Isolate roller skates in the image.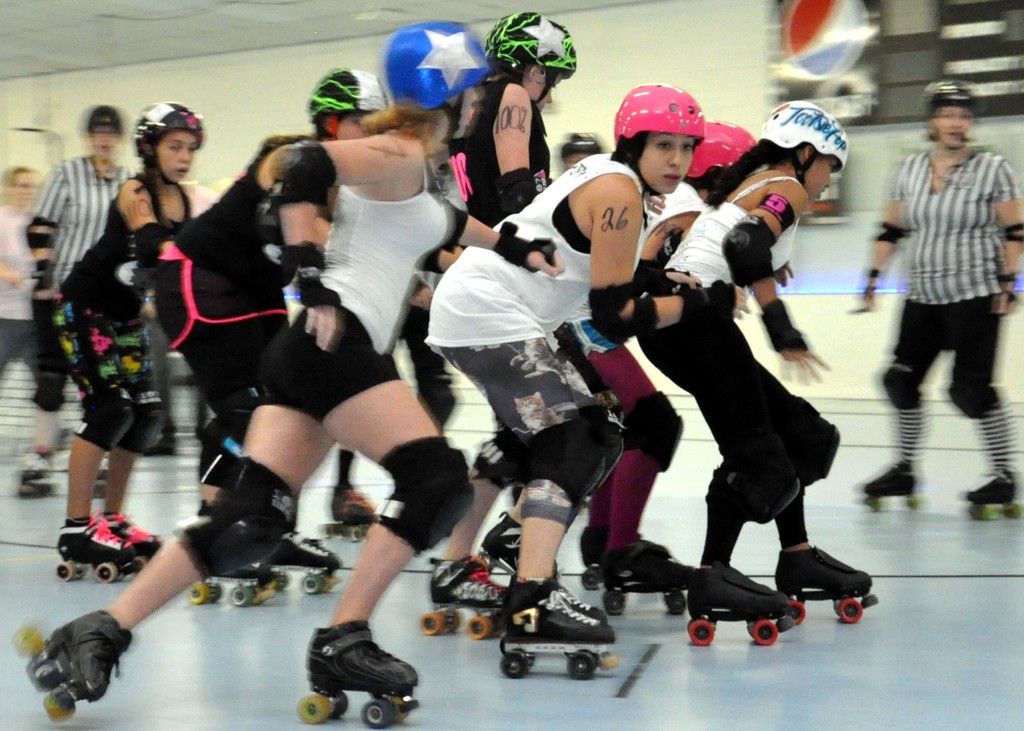
Isolated region: {"left": 601, "top": 540, "right": 696, "bottom": 618}.
